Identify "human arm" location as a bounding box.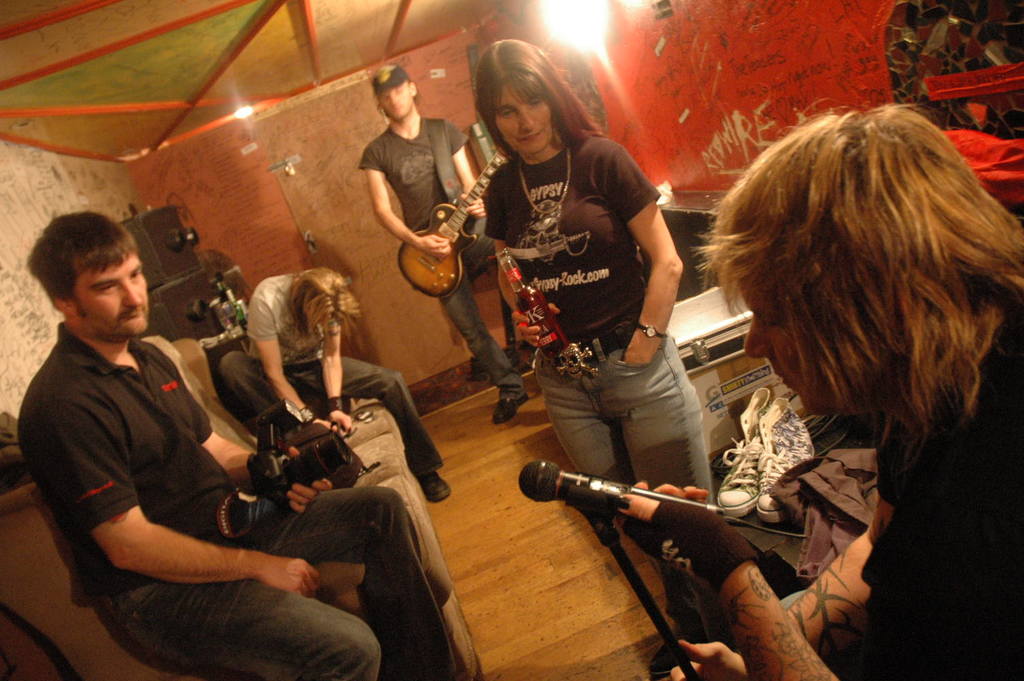
BBox(491, 171, 569, 356).
